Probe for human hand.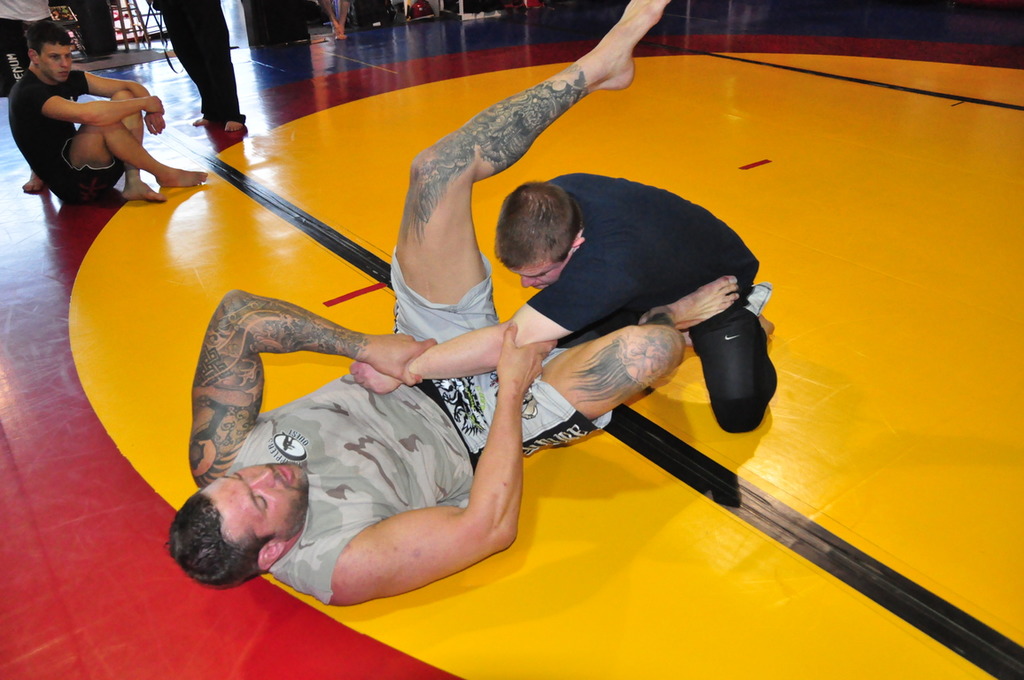
Probe result: crop(345, 359, 406, 396).
